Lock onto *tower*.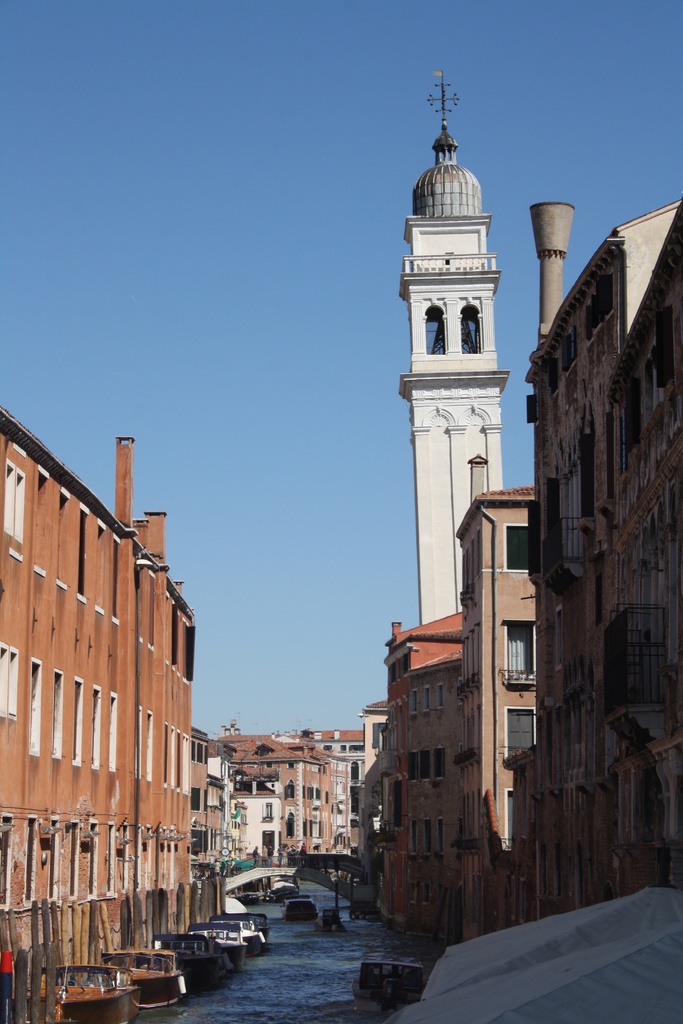
Locked: x1=392 y1=60 x2=527 y2=696.
